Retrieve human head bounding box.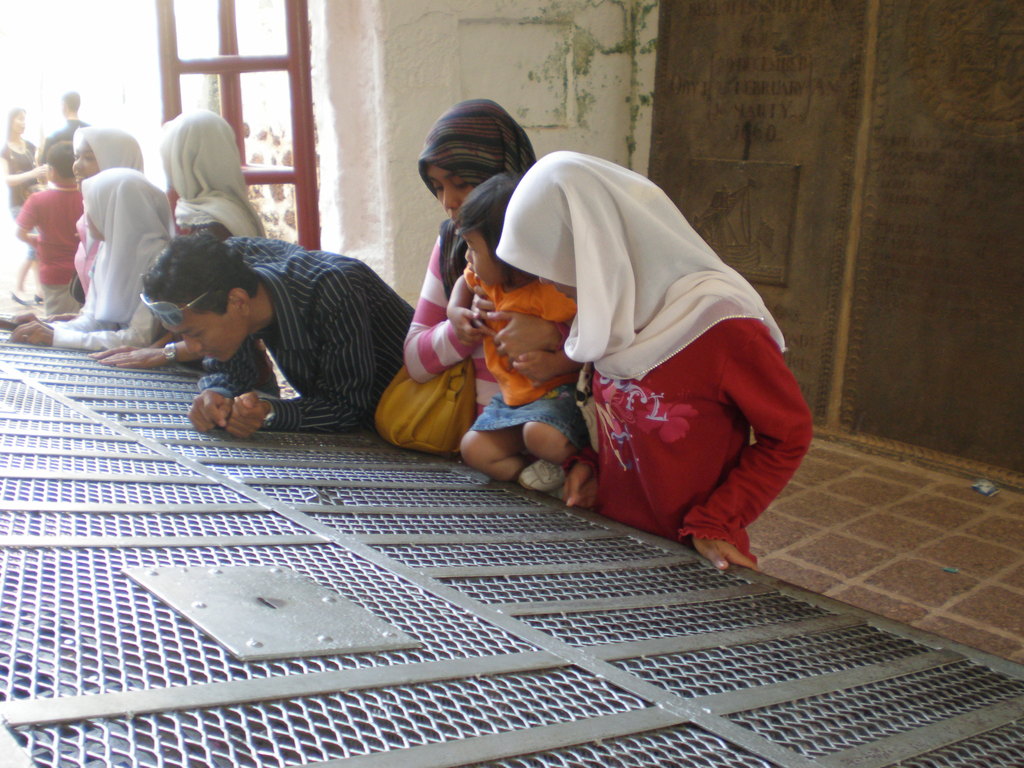
Bounding box: 46 141 75 182.
